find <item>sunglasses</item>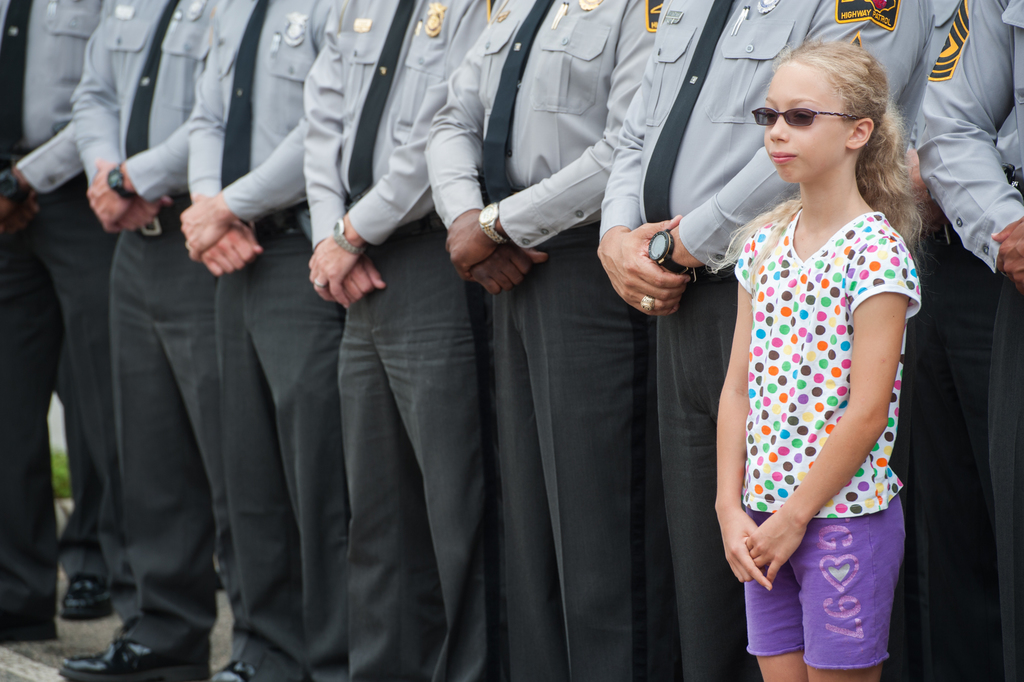
{"x1": 749, "y1": 106, "x2": 861, "y2": 124}
